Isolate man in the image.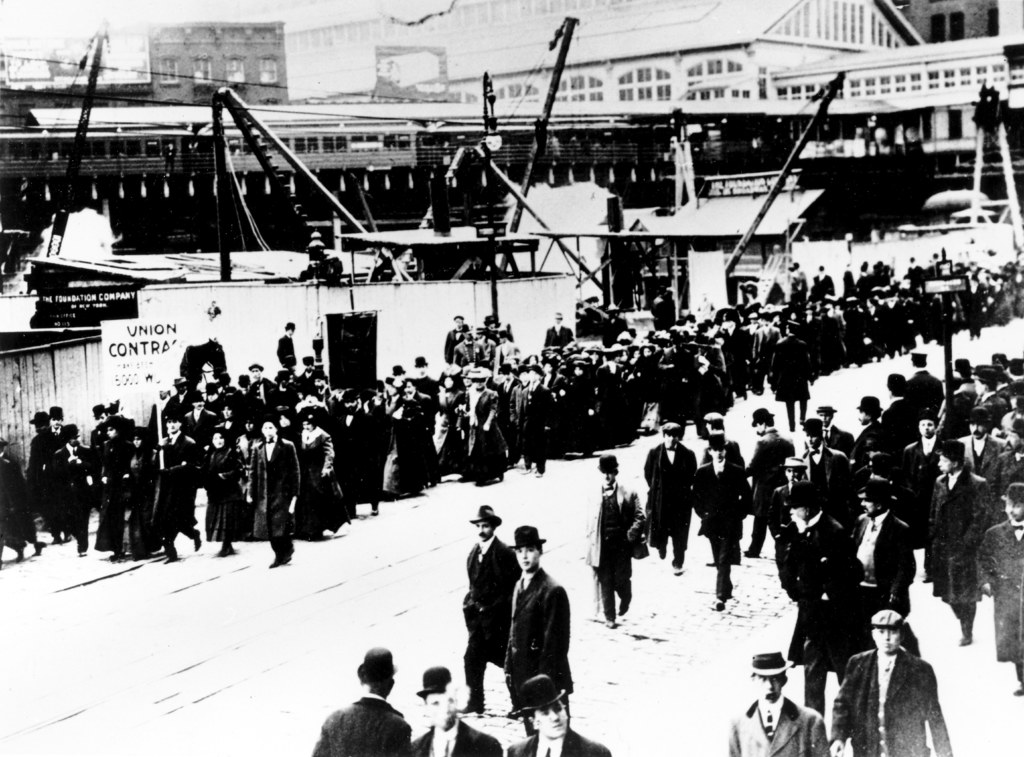
Isolated region: 508:676:612:756.
